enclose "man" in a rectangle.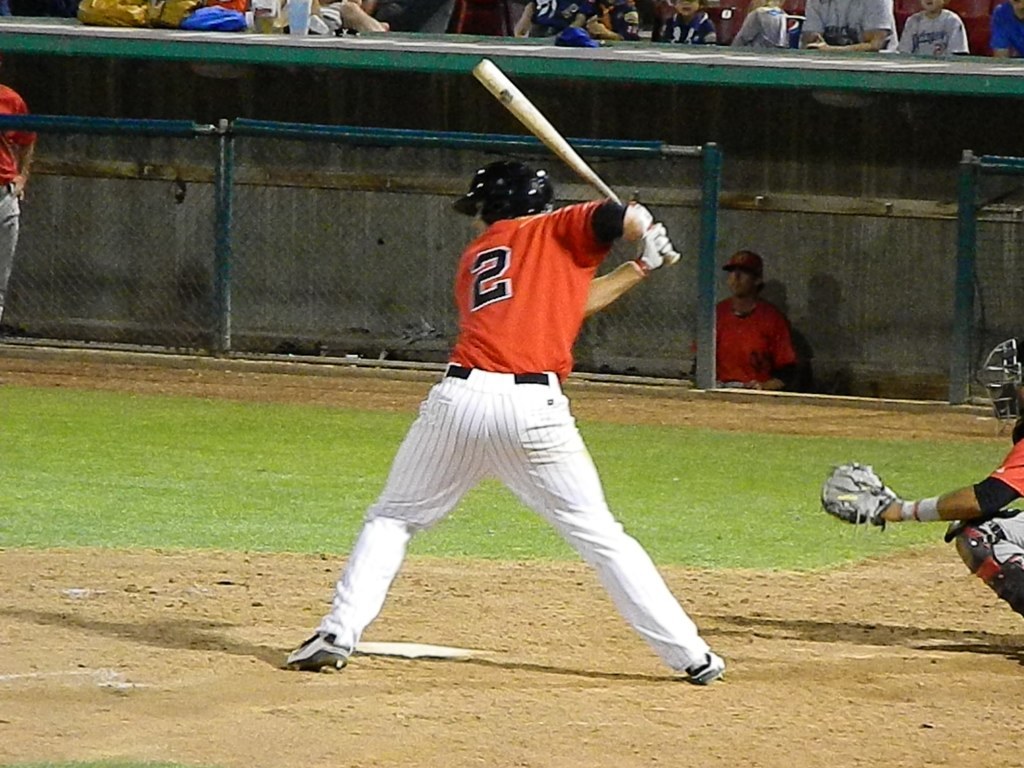
{"x1": 284, "y1": 160, "x2": 724, "y2": 670}.
